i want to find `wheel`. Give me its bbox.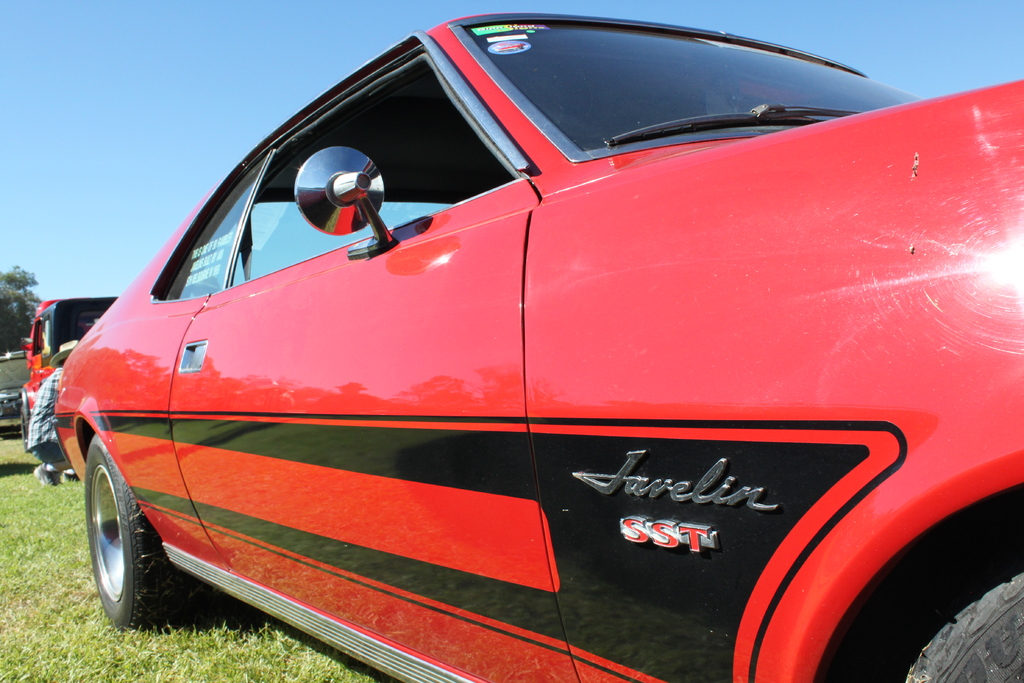
<region>72, 459, 167, 634</region>.
